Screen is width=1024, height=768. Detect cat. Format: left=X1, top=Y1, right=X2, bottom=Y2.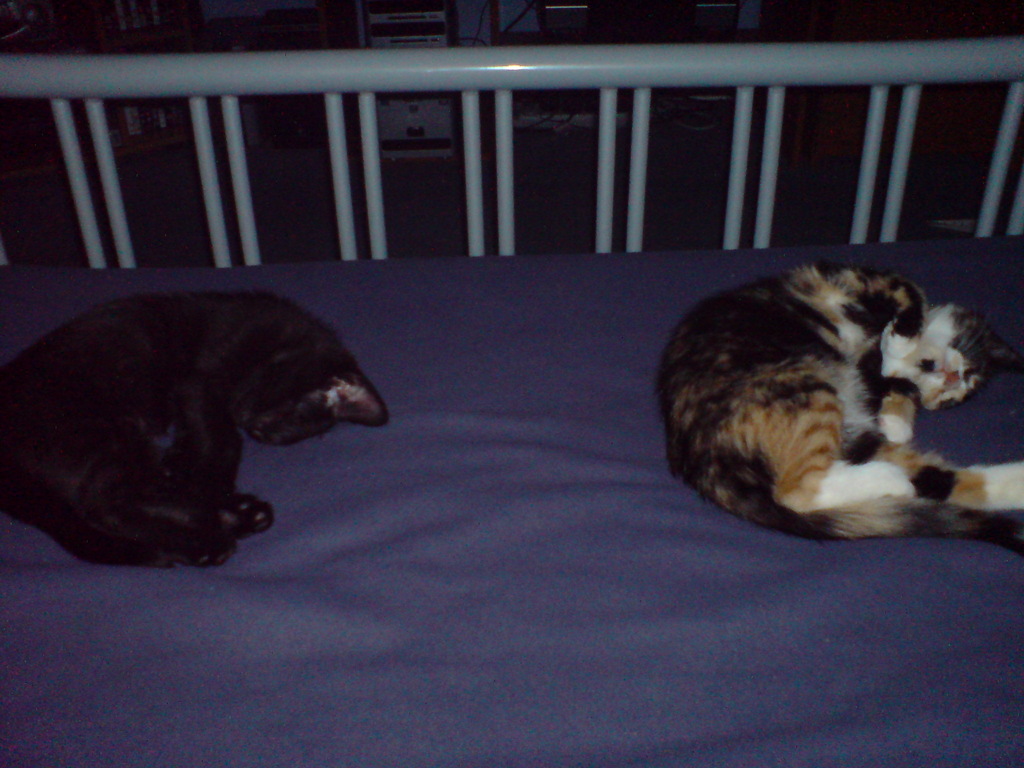
left=652, top=260, right=1020, bottom=560.
